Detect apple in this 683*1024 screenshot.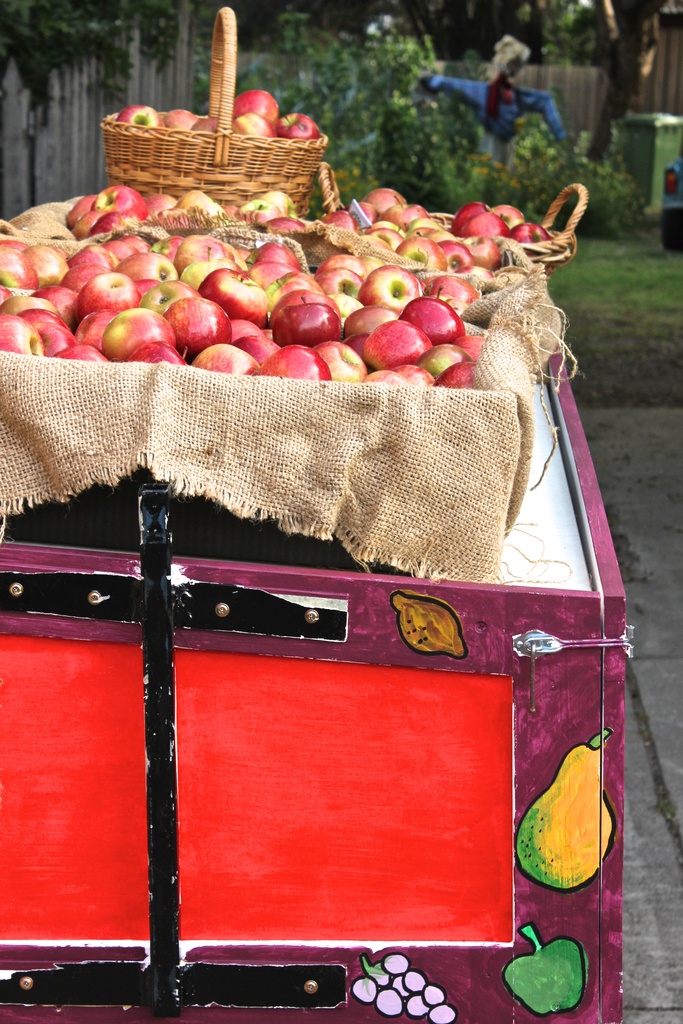
Detection: [101,306,174,356].
